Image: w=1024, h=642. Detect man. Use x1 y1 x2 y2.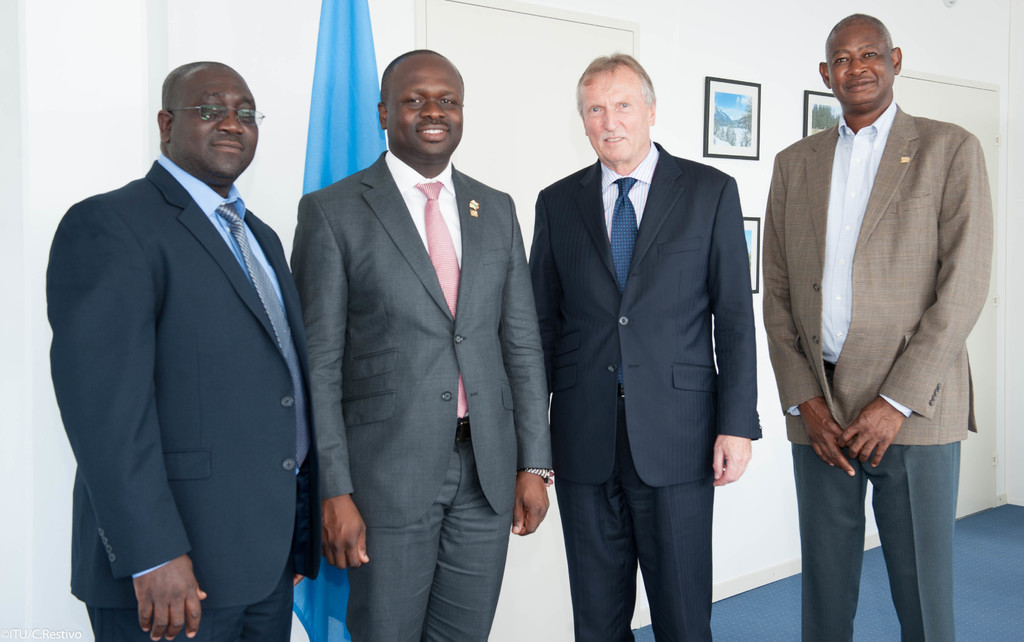
289 48 554 641.
